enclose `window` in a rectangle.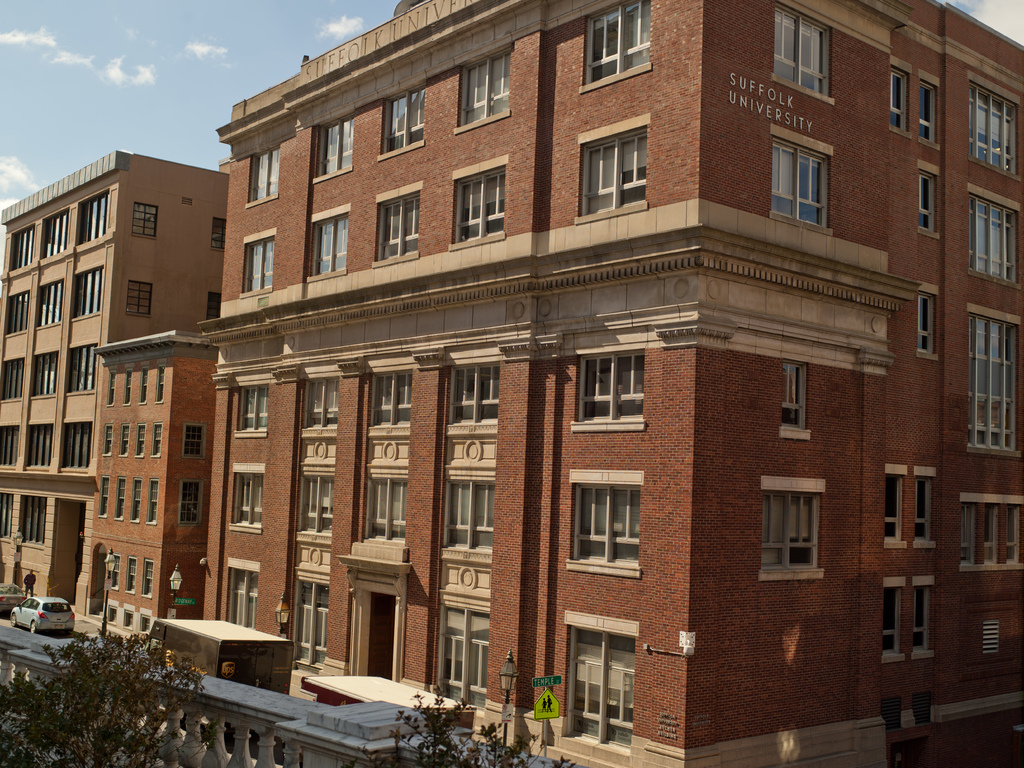
BBox(969, 303, 1023, 459).
